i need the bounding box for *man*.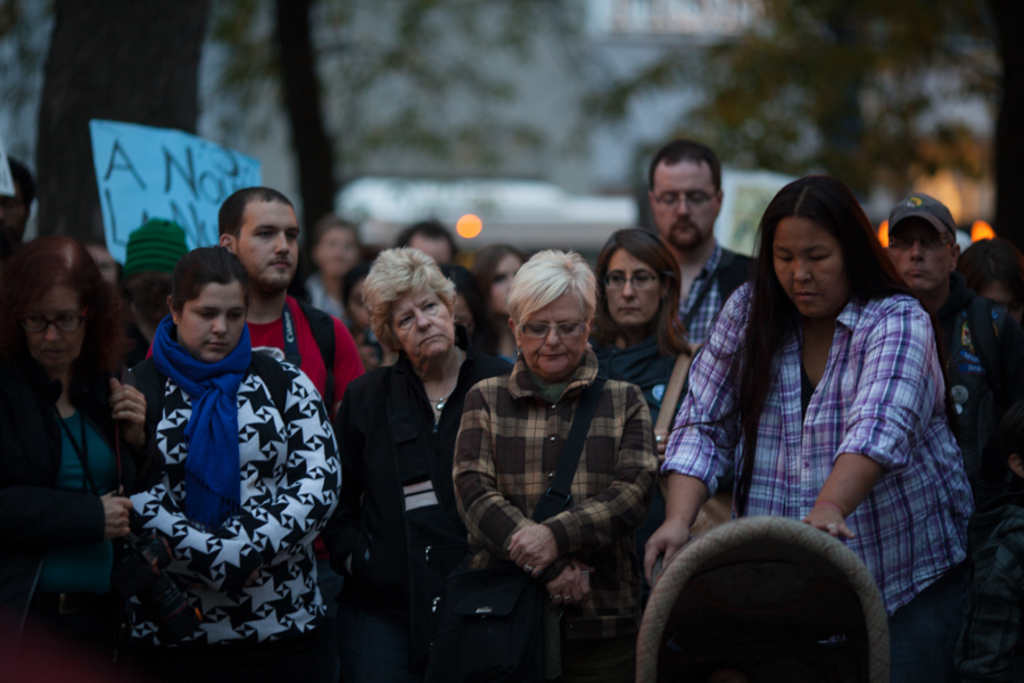
Here it is: box=[645, 138, 771, 363].
